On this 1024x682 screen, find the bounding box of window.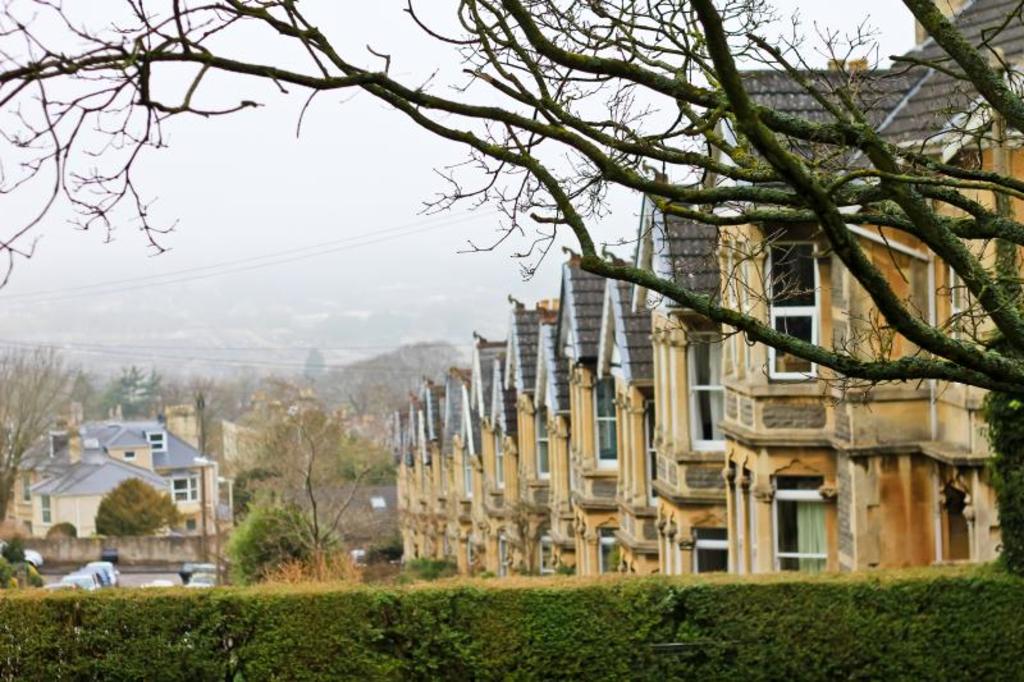
Bounding box: bbox=(948, 256, 974, 338).
